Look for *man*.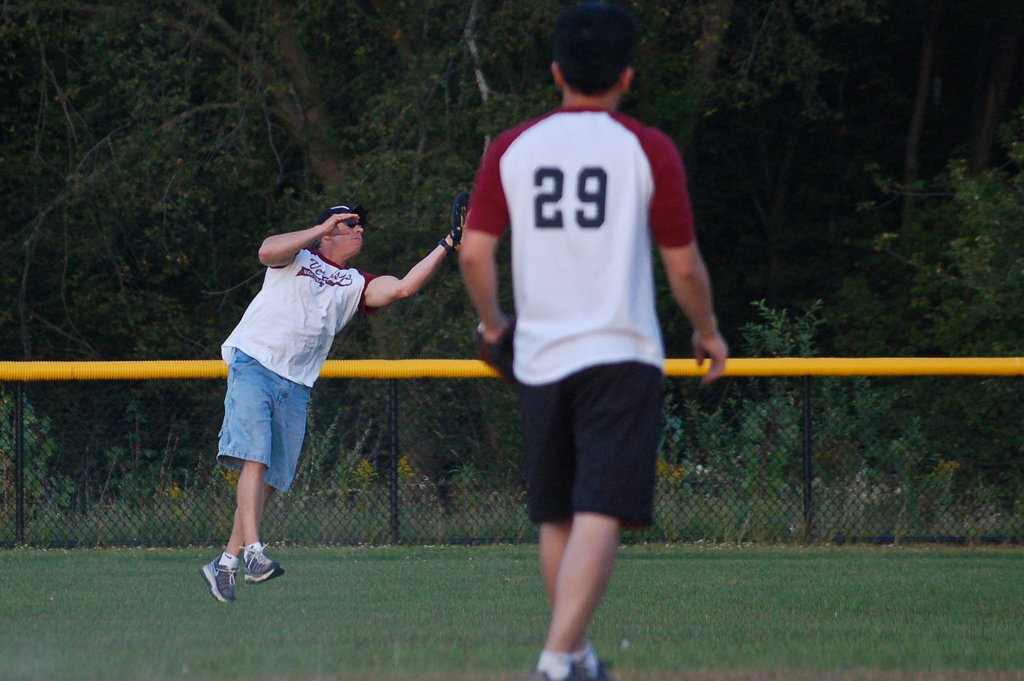
Found: left=190, top=198, right=471, bottom=608.
